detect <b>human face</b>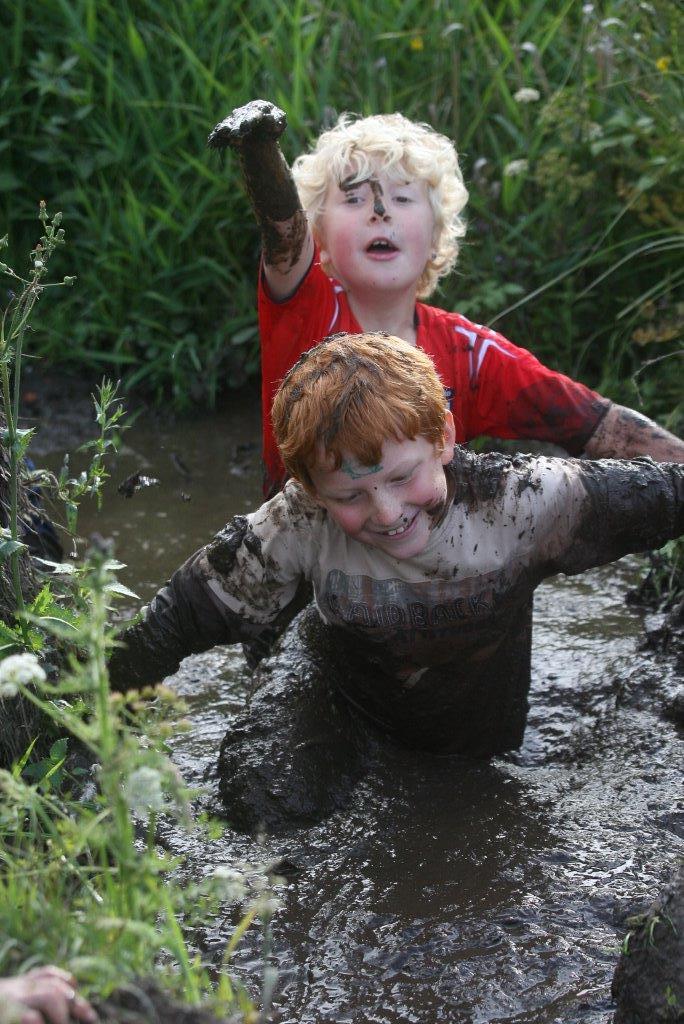
(322, 162, 437, 291)
